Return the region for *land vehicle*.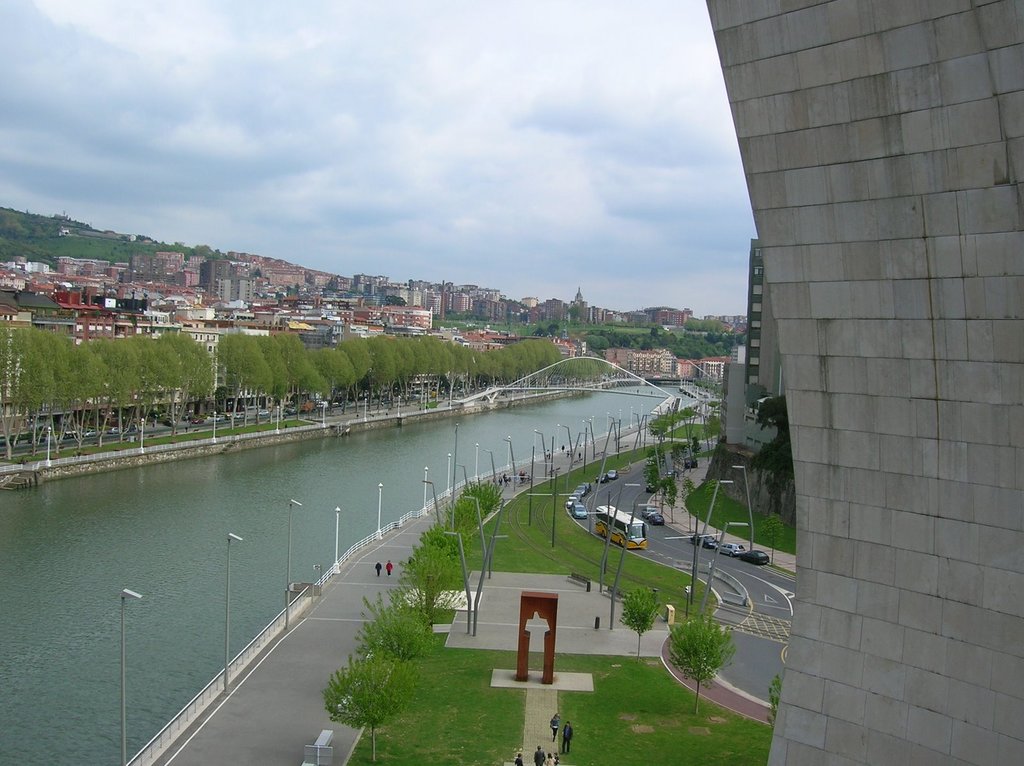
690, 533, 719, 548.
